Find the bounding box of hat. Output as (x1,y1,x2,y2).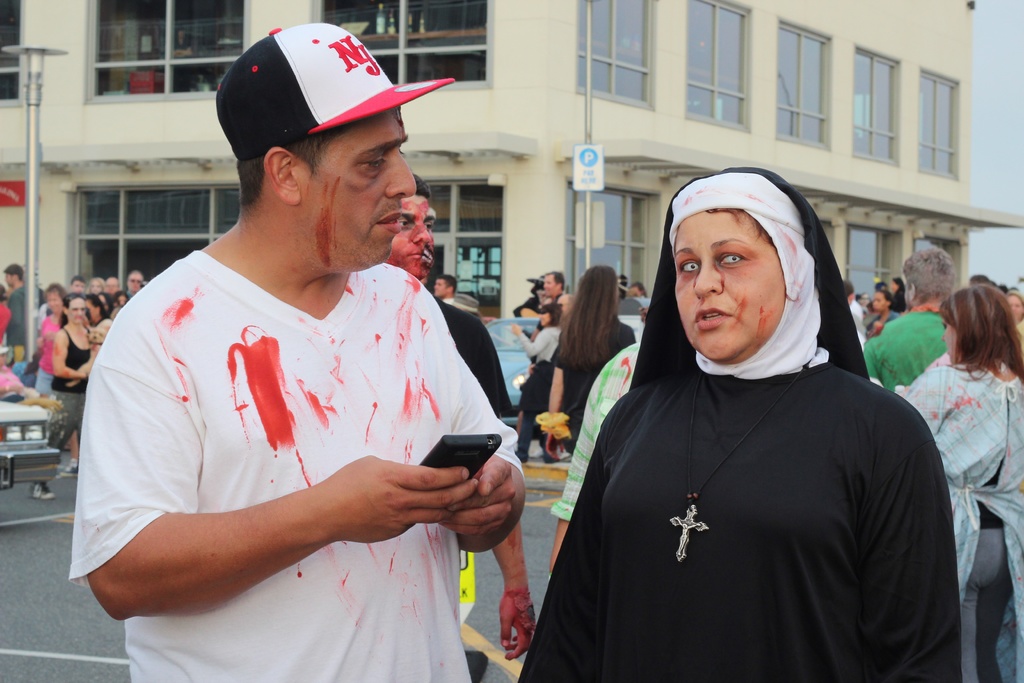
(215,19,452,164).
